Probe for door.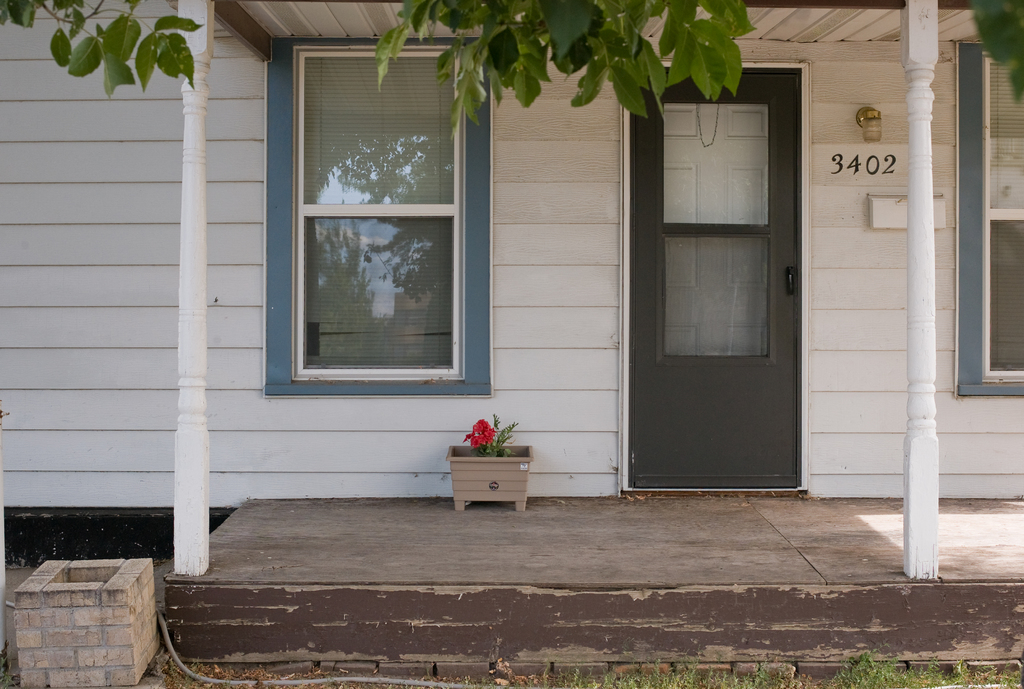
Probe result: [x1=611, y1=117, x2=804, y2=496].
